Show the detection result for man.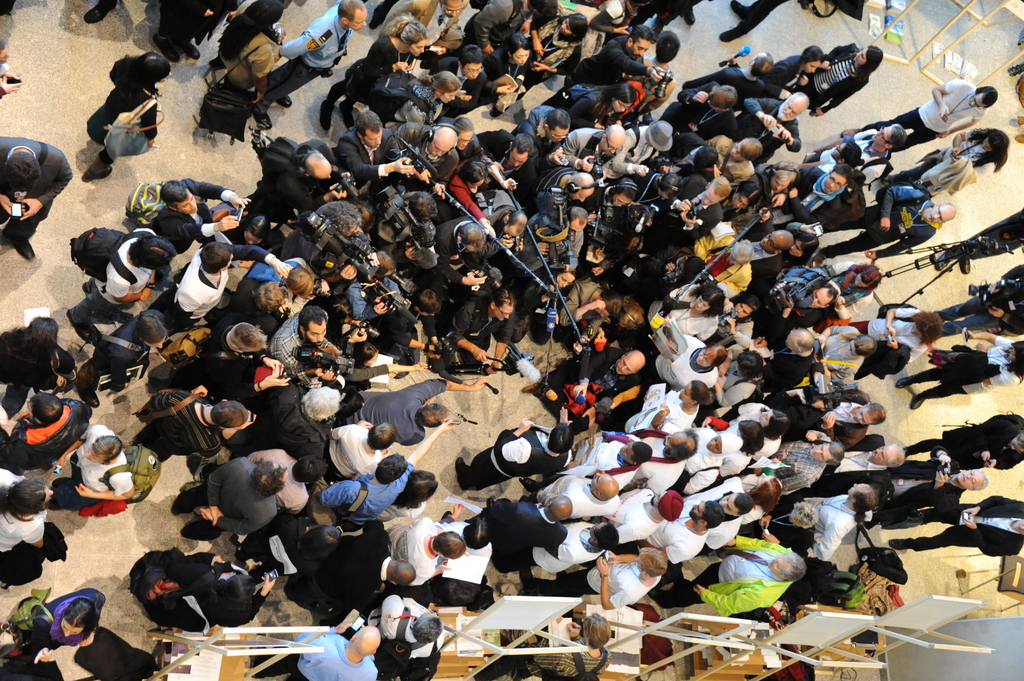
(x1=740, y1=87, x2=804, y2=162).
